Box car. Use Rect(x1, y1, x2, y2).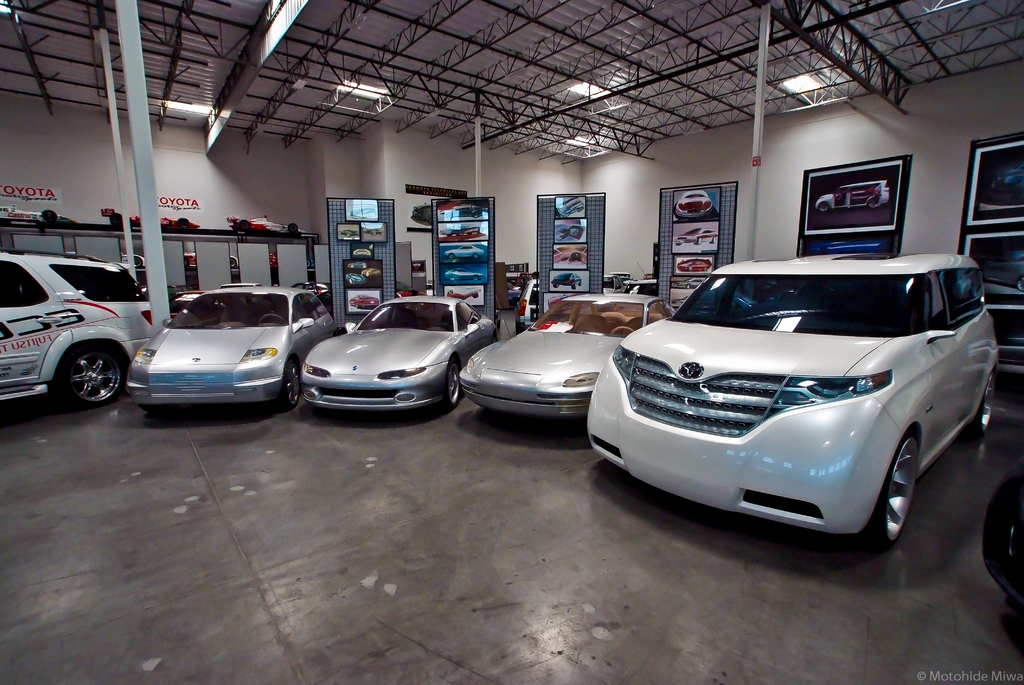
Rect(349, 294, 380, 308).
